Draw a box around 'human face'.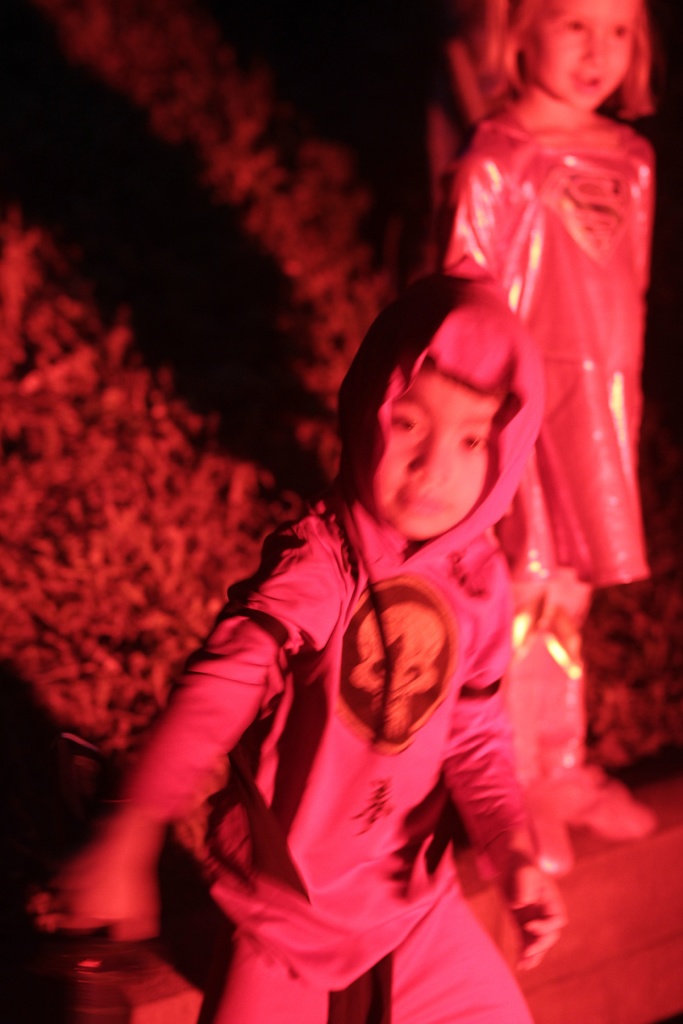
crop(383, 364, 520, 543).
